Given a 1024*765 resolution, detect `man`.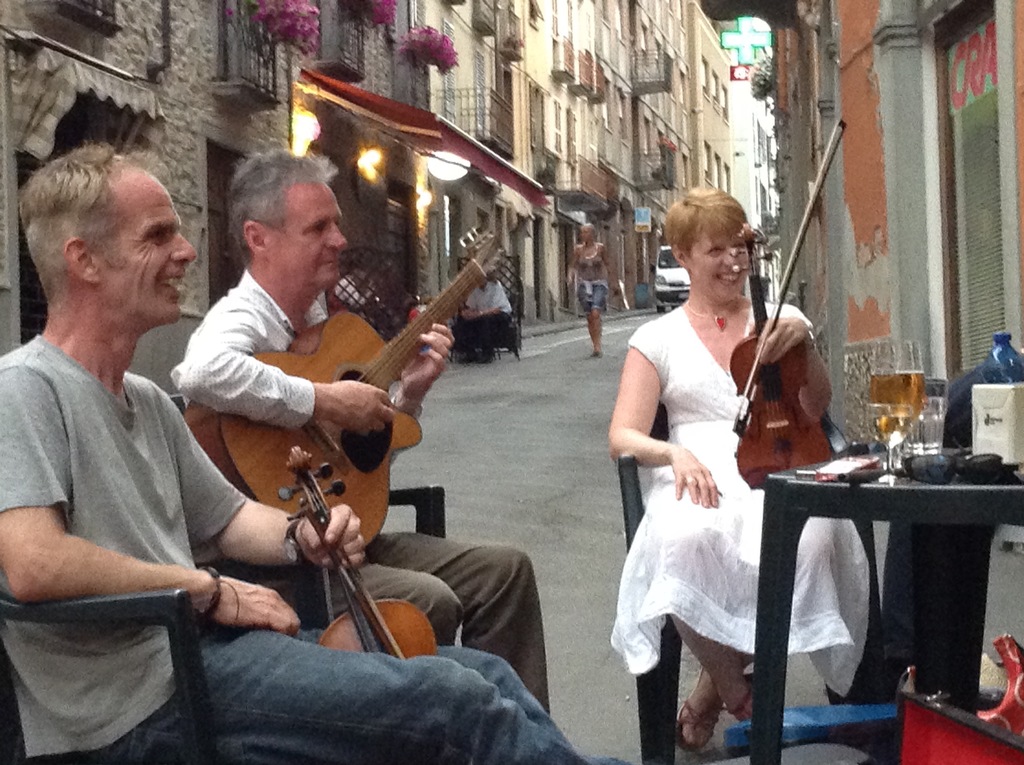
l=0, t=140, r=629, b=764.
